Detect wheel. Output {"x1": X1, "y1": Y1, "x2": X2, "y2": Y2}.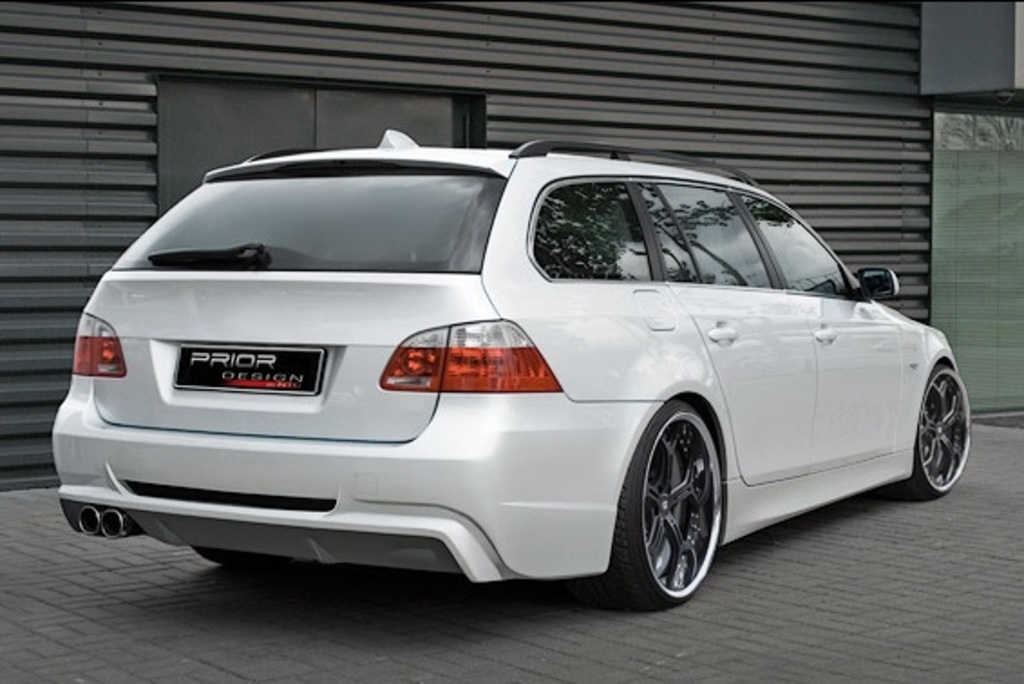
{"x1": 903, "y1": 367, "x2": 973, "y2": 503}.
